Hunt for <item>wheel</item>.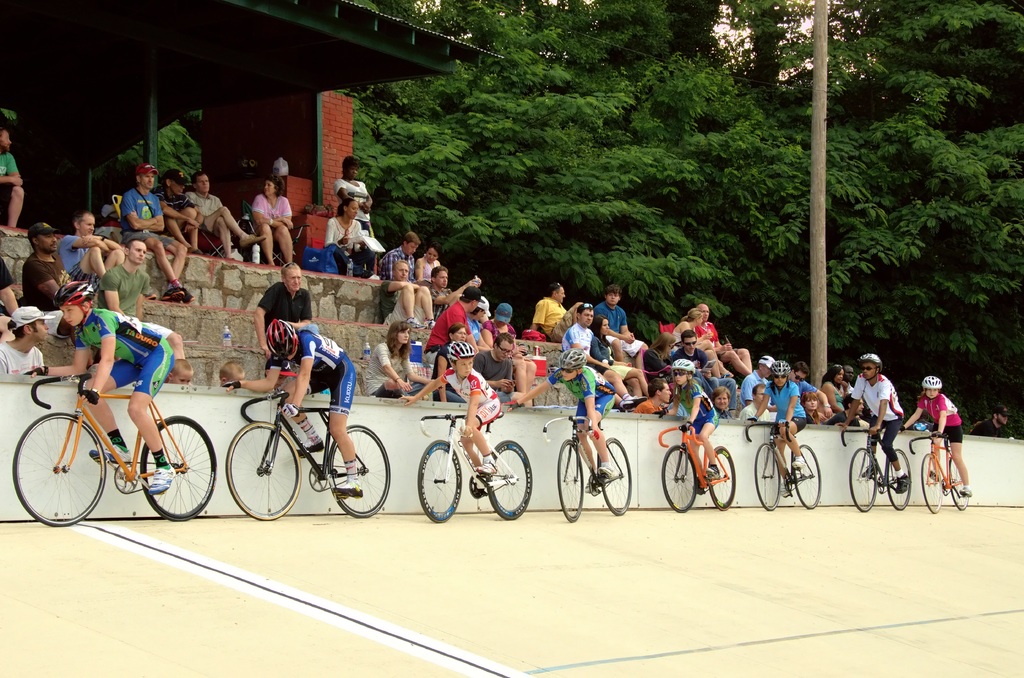
Hunted down at [left=558, top=440, right=585, bottom=523].
